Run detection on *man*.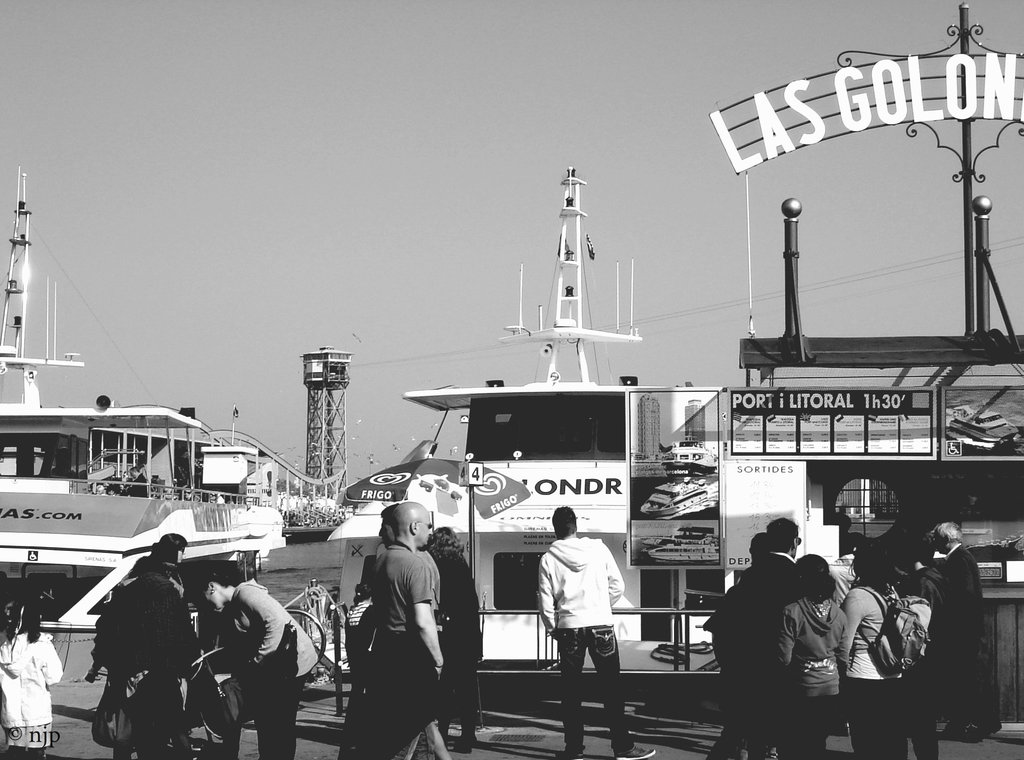
Result: [127,465,148,496].
